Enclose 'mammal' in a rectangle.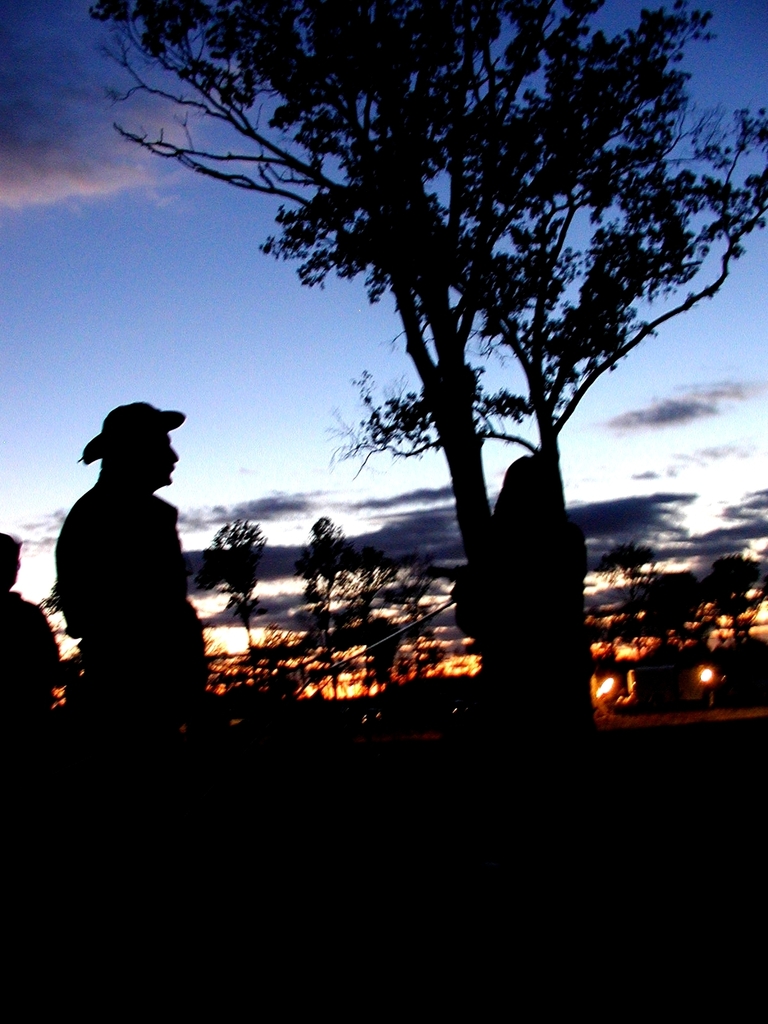
(0, 527, 58, 755).
